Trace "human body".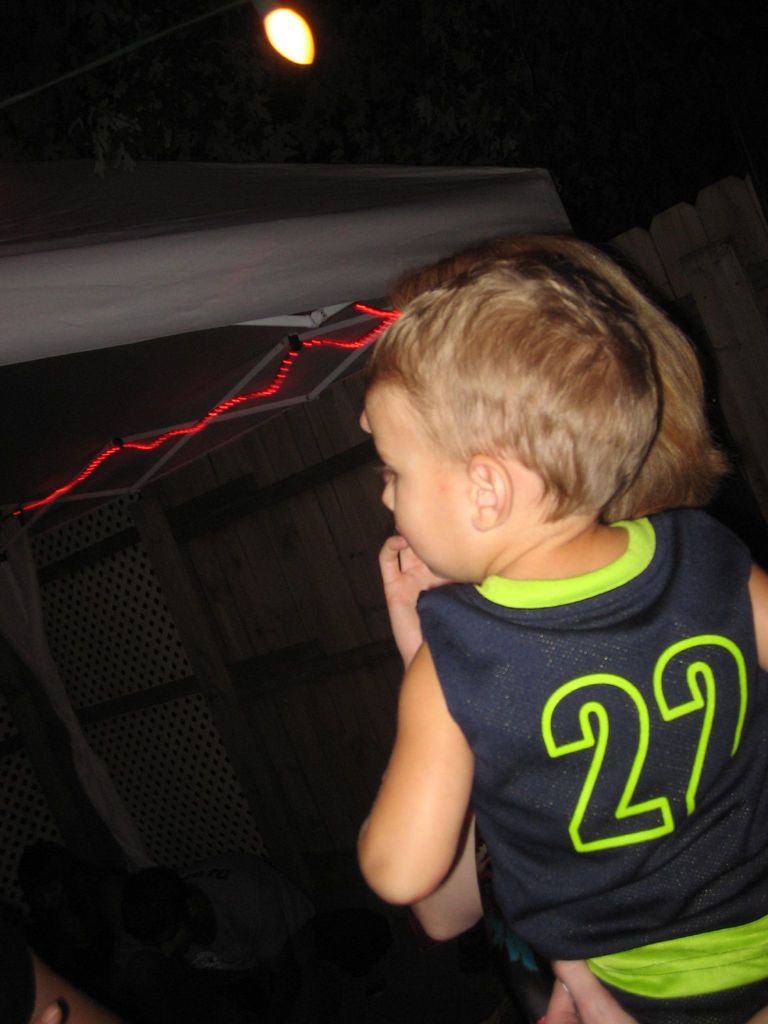
Traced to [x1=278, y1=211, x2=746, y2=1023].
